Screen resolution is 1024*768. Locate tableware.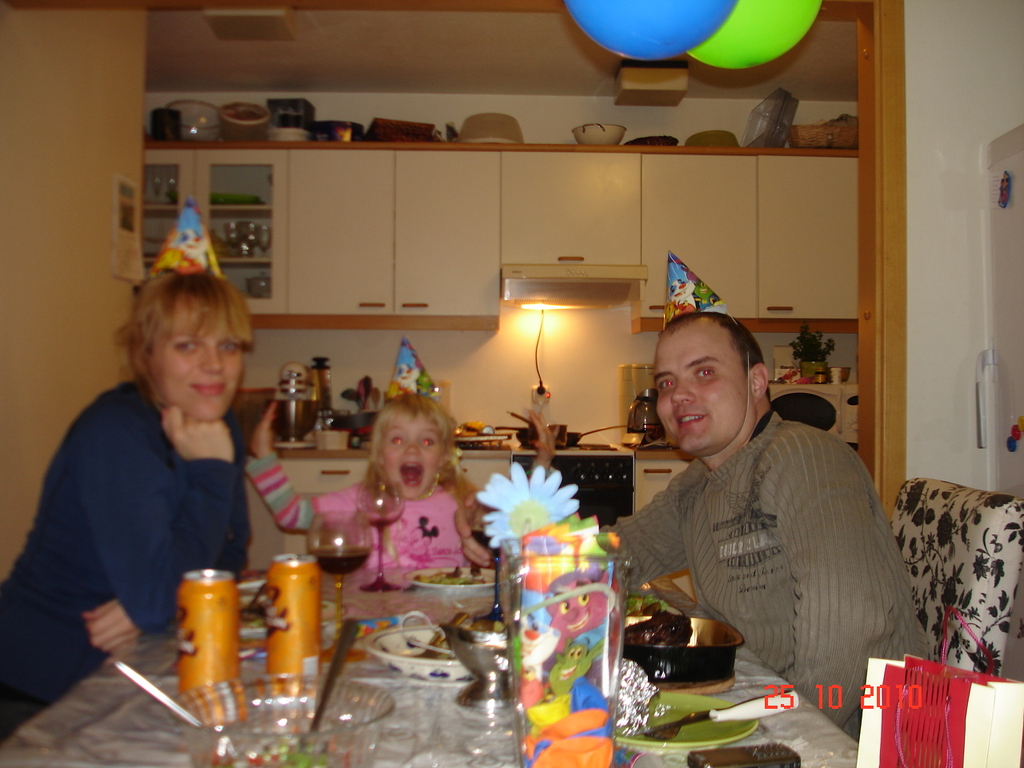
locate(409, 568, 494, 590).
